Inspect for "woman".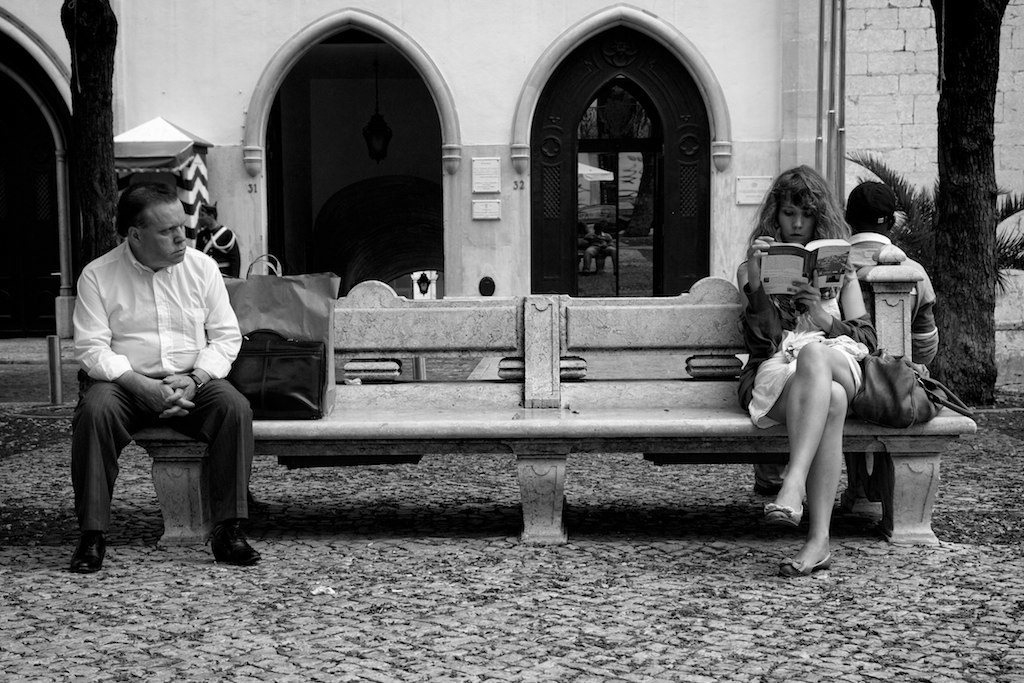
Inspection: (745, 172, 921, 562).
